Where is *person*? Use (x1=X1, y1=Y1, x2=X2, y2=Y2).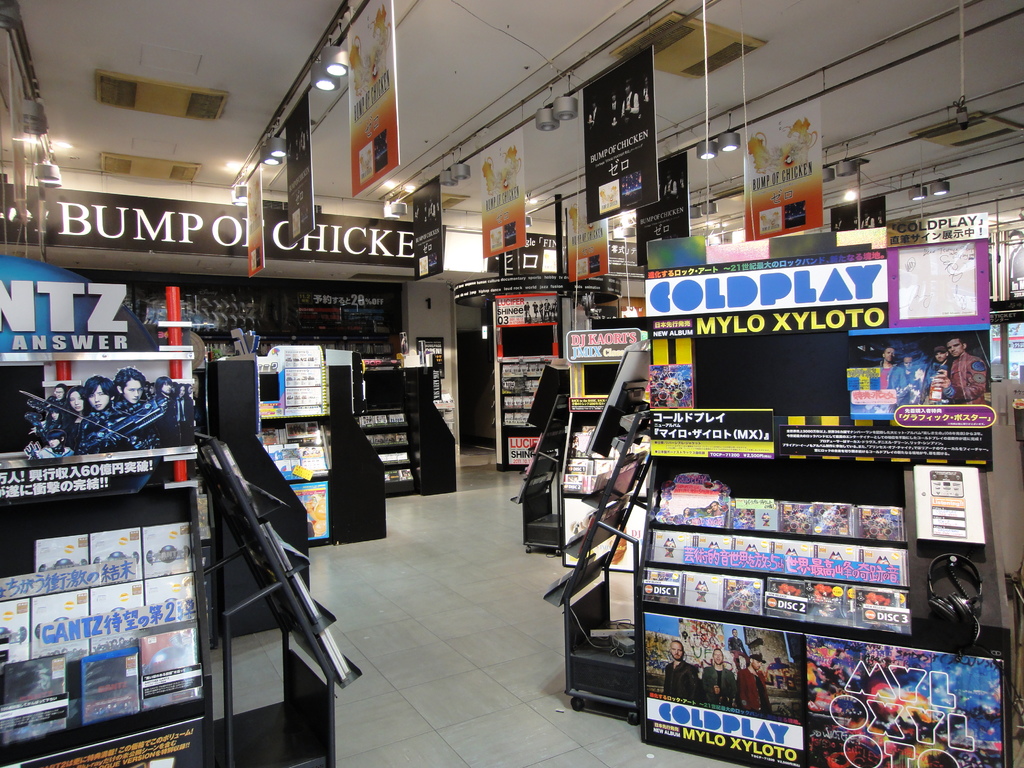
(x1=725, y1=624, x2=750, y2=671).
